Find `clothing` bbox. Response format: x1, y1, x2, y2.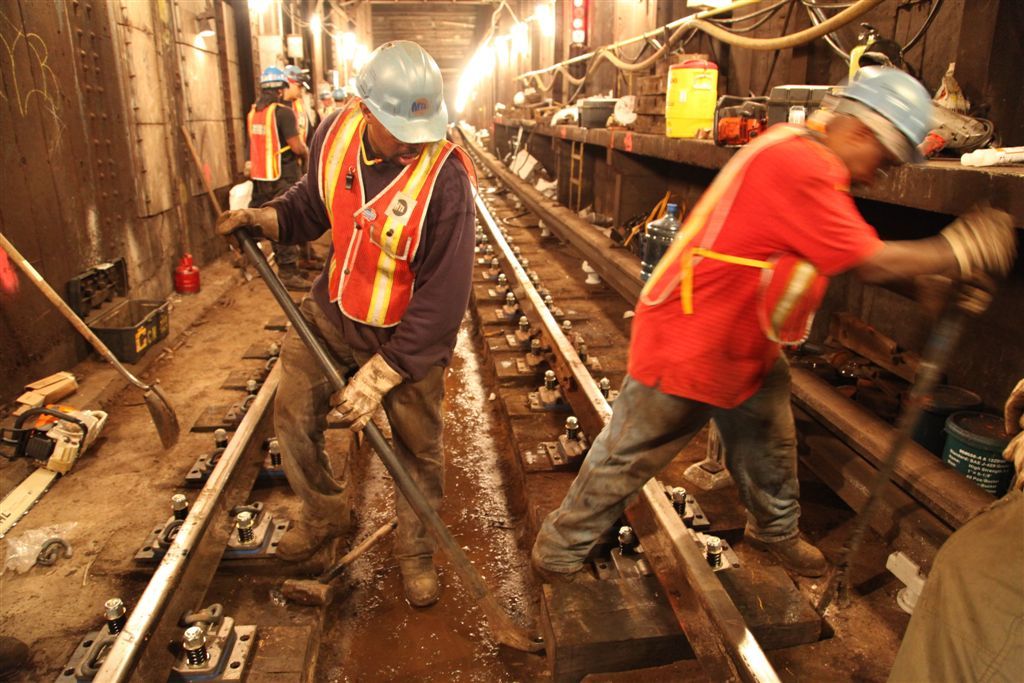
326, 99, 352, 113.
